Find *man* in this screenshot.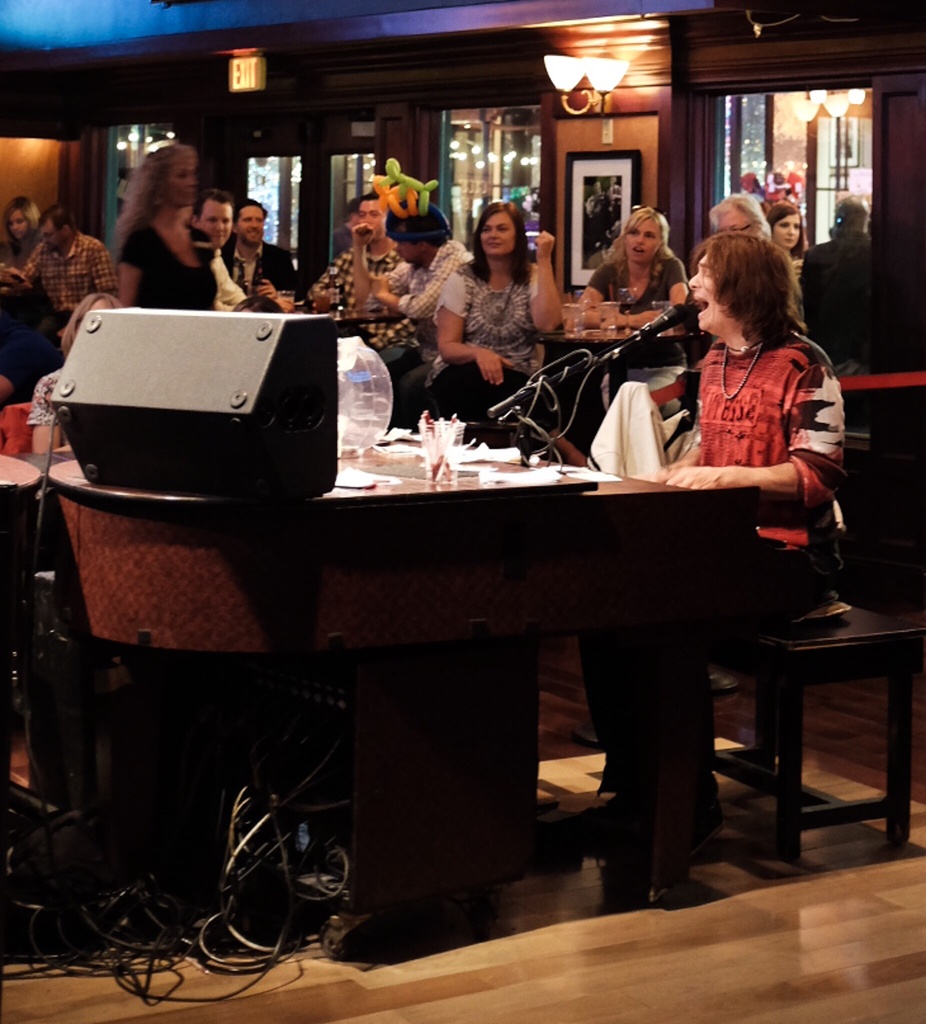
The bounding box for *man* is <bbox>220, 194, 302, 309</bbox>.
